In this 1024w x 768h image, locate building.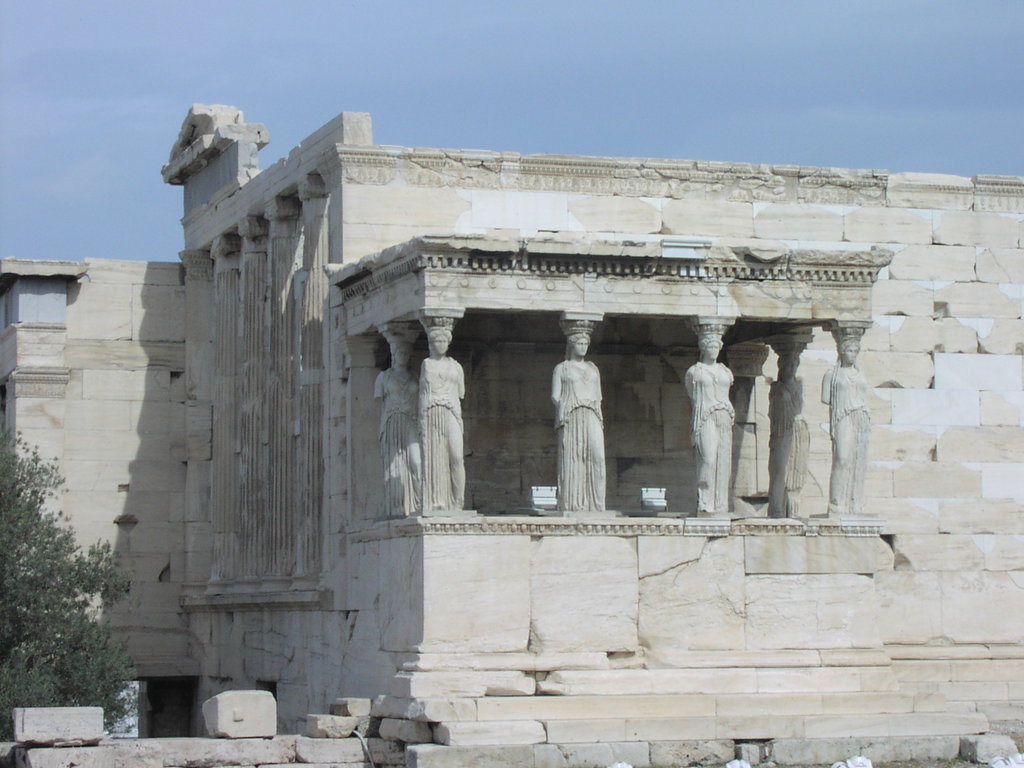
Bounding box: box(0, 106, 1023, 767).
